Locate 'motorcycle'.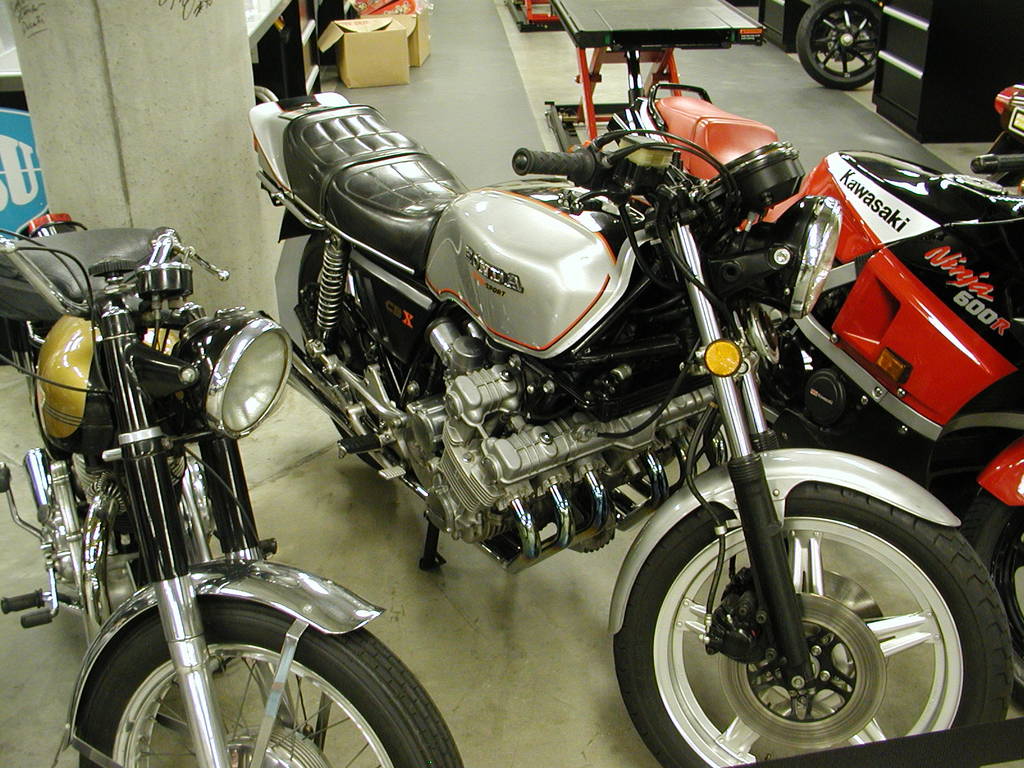
Bounding box: (left=244, top=101, right=1010, bottom=766).
